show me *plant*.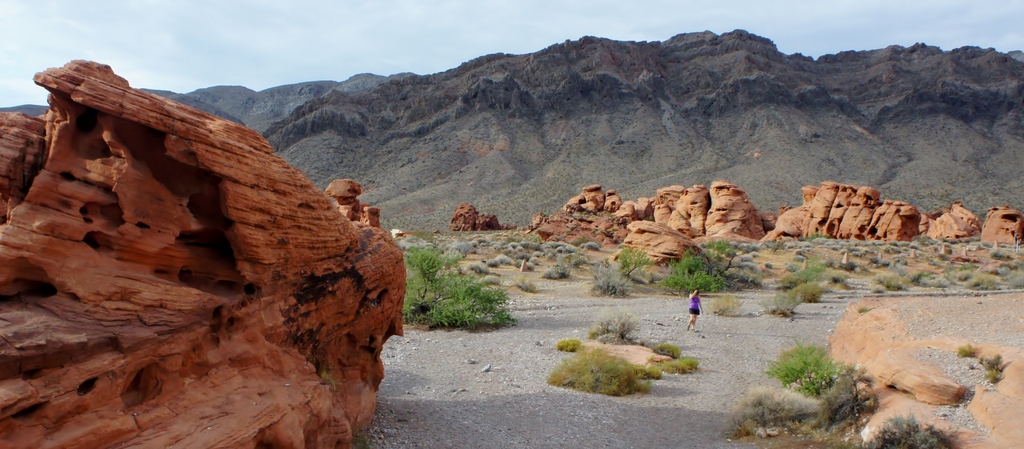
*plant* is here: <region>650, 336, 689, 358</region>.
